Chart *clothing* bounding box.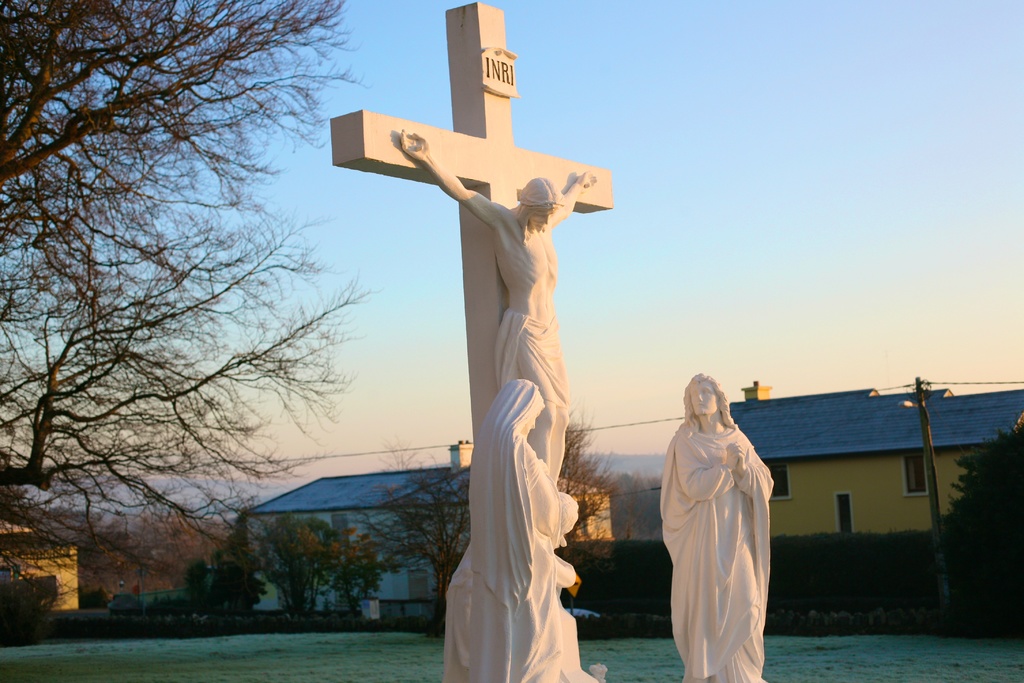
Charted: (x1=499, y1=225, x2=568, y2=453).
